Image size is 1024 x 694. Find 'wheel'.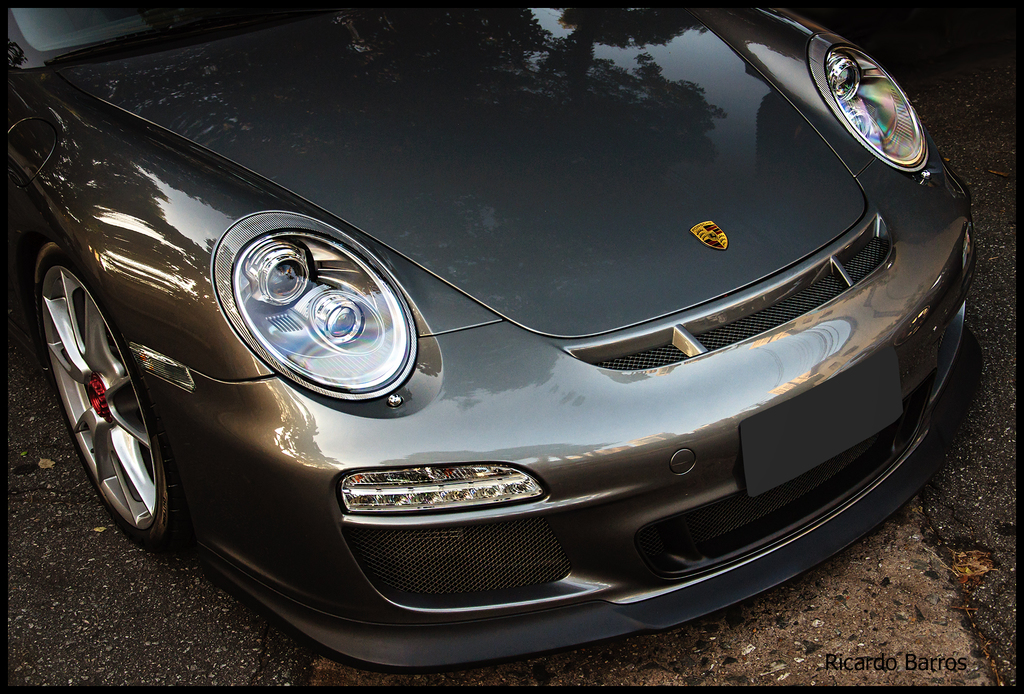
29,262,172,558.
